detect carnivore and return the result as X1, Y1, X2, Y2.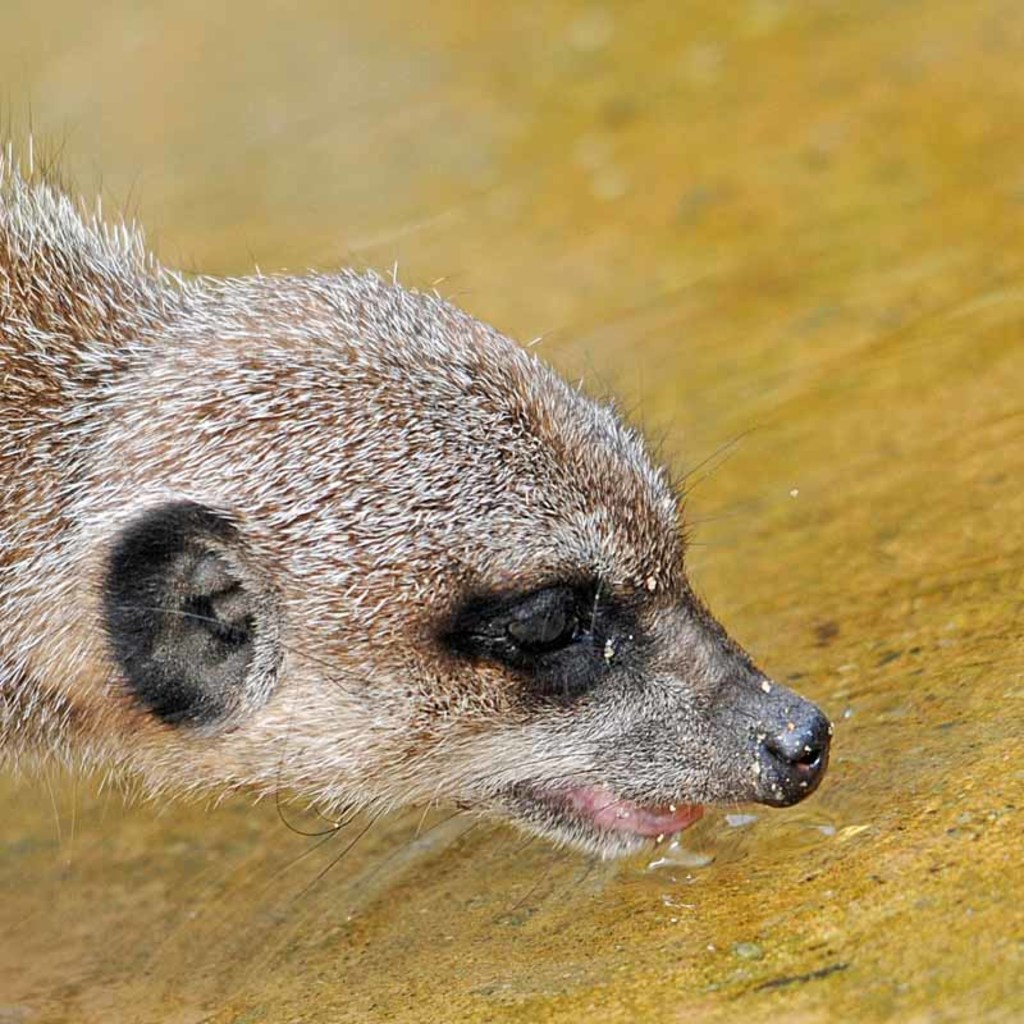
0, 91, 835, 896.
